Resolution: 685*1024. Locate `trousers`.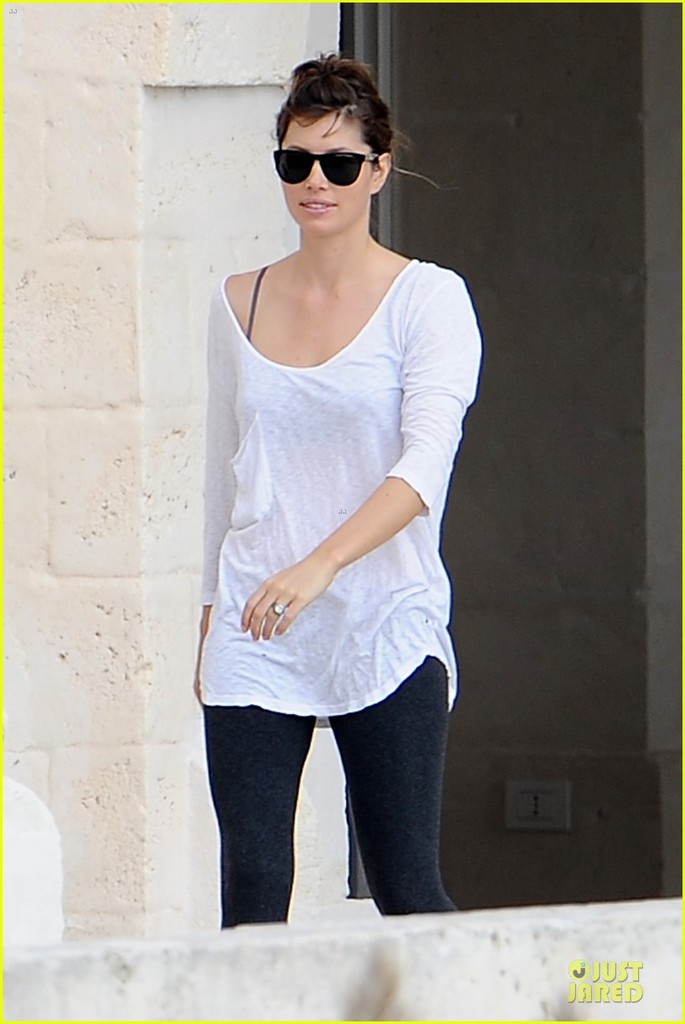
[212, 654, 468, 929].
